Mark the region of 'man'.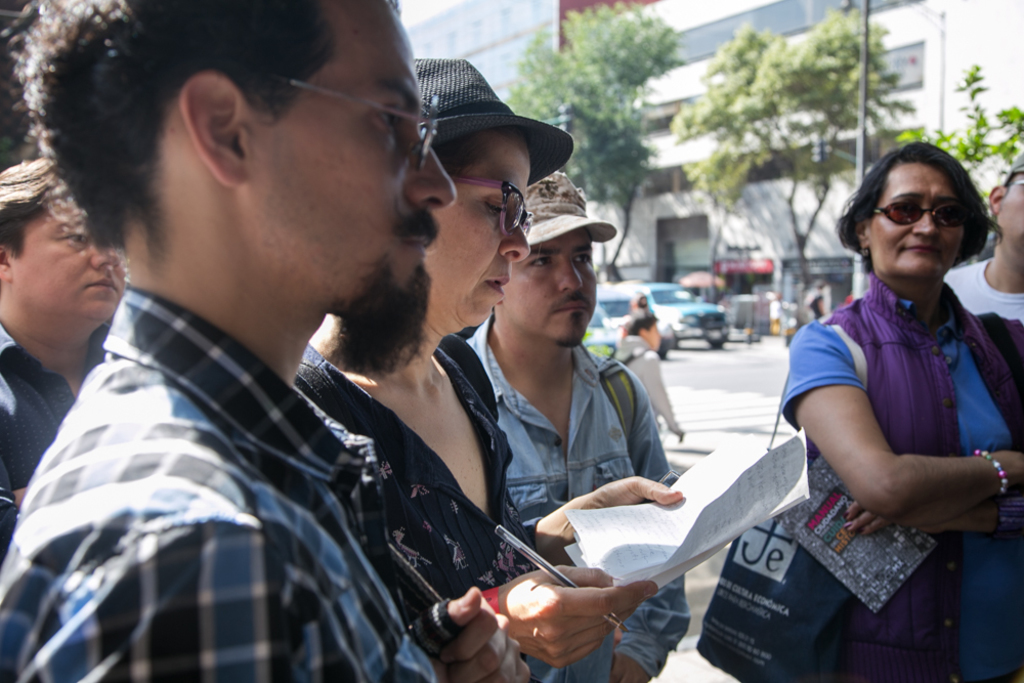
Region: l=943, t=152, r=1023, b=319.
